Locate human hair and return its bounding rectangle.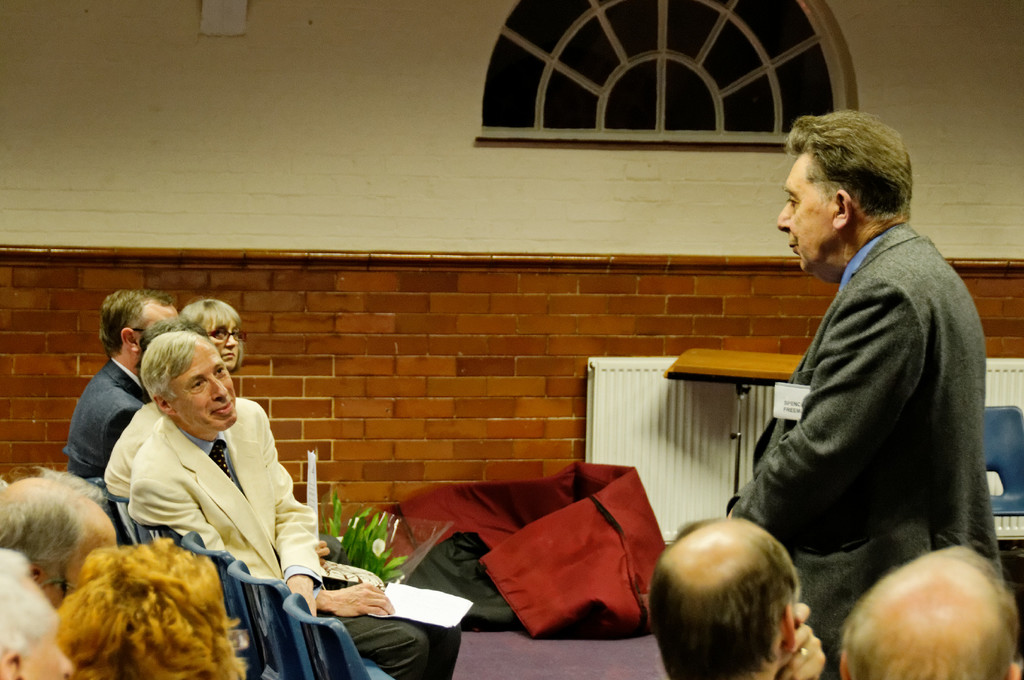
[650, 514, 801, 679].
